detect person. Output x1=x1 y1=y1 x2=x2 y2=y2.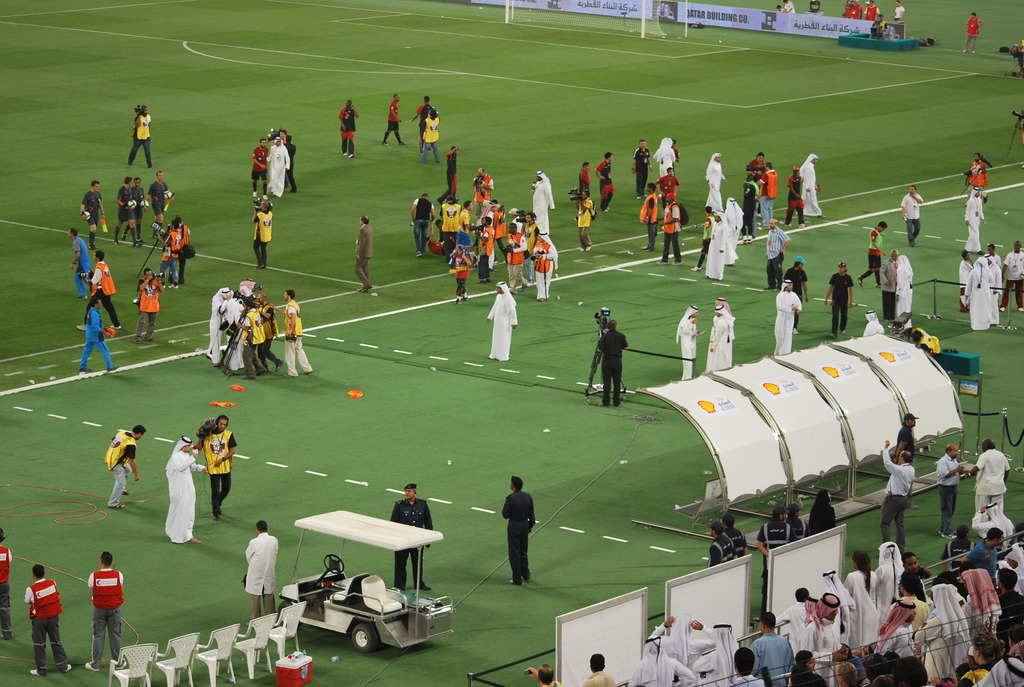
x1=858 y1=305 x2=888 y2=336.
